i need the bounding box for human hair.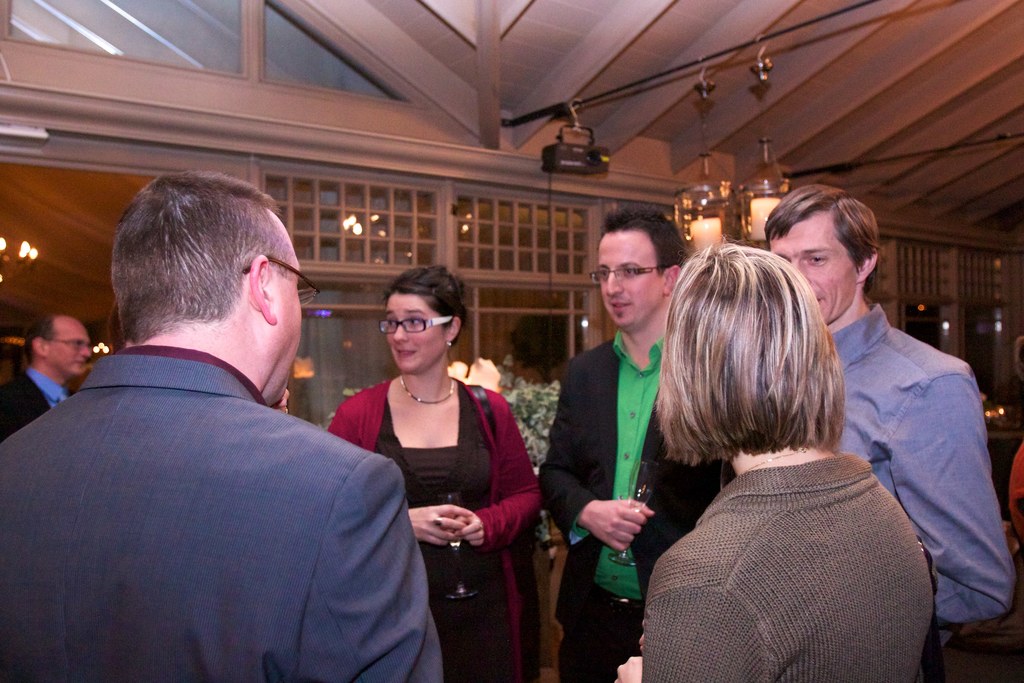
Here it is: [24,315,58,365].
